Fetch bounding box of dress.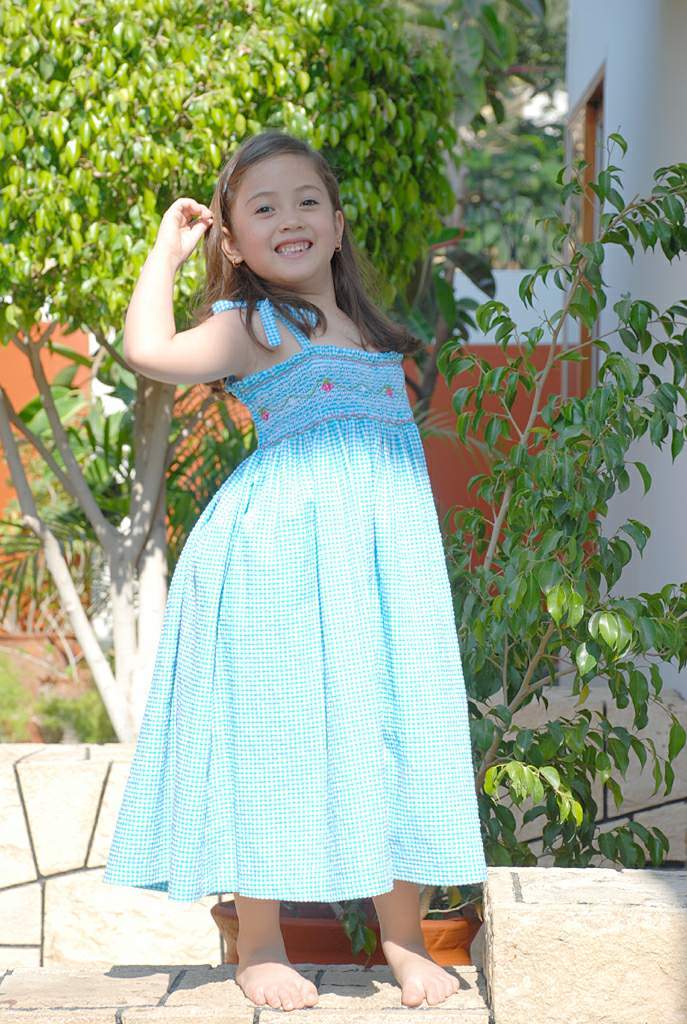
Bbox: [101, 296, 484, 906].
